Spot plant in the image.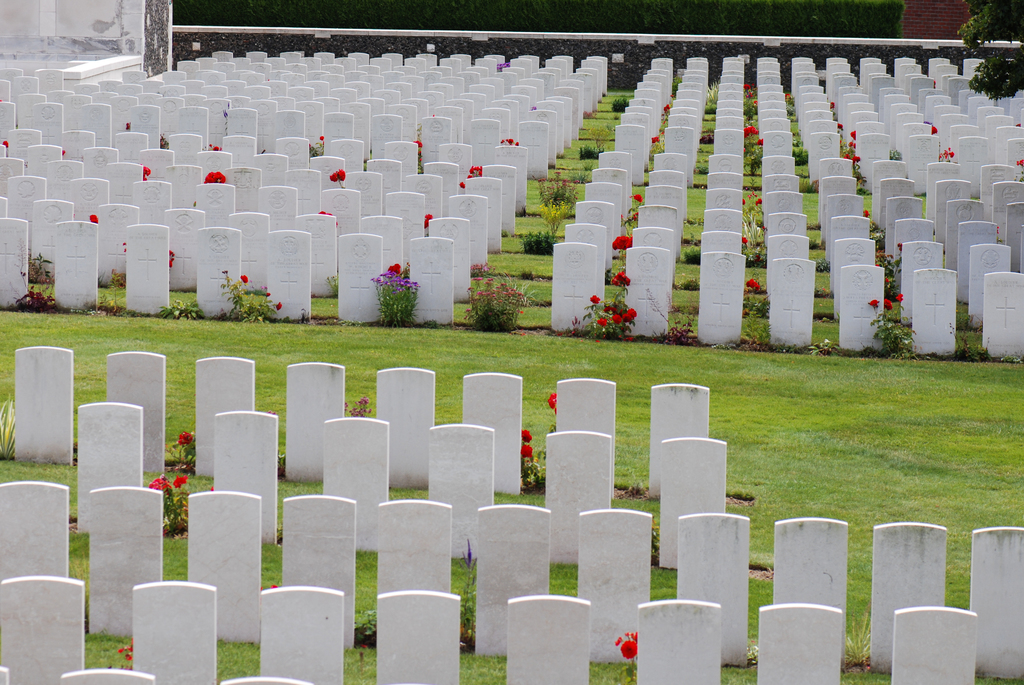
plant found at [x1=749, y1=274, x2=774, y2=297].
